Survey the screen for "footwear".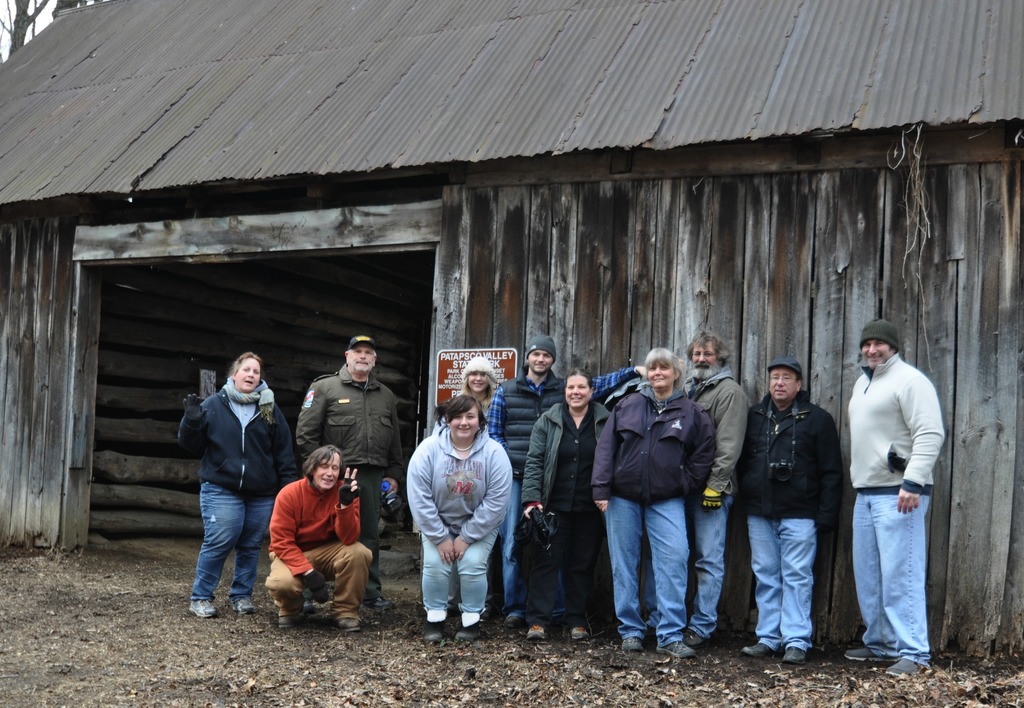
Survey found: [745, 641, 767, 661].
